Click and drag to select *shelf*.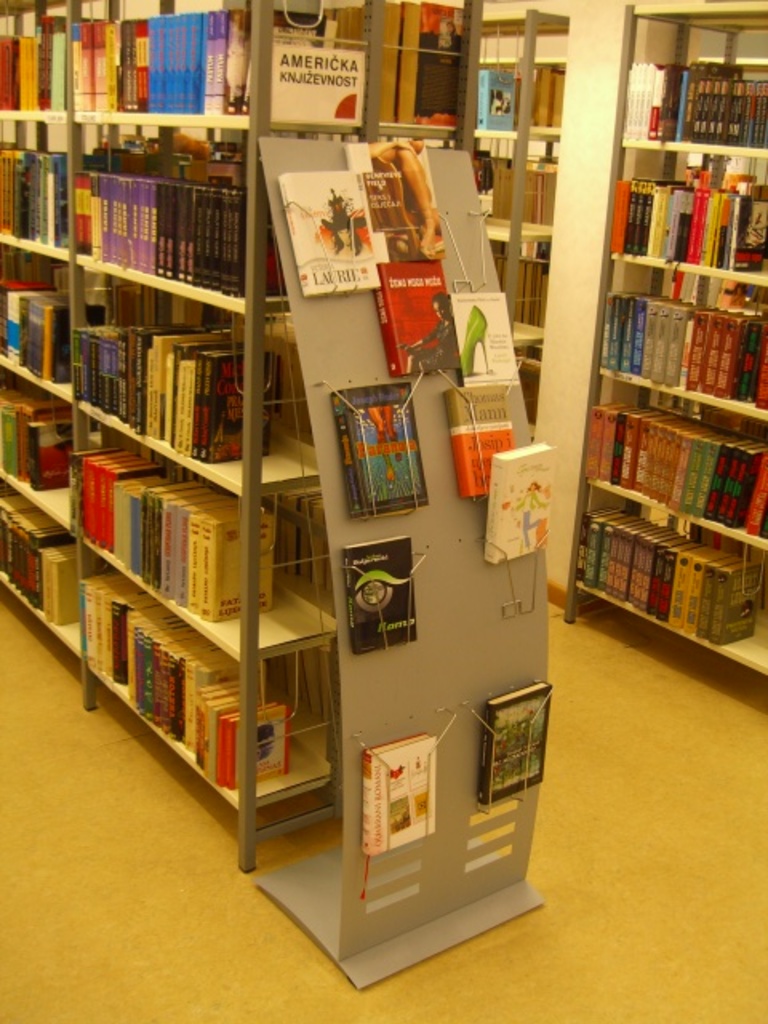
Selection: box=[256, 2, 469, 150].
